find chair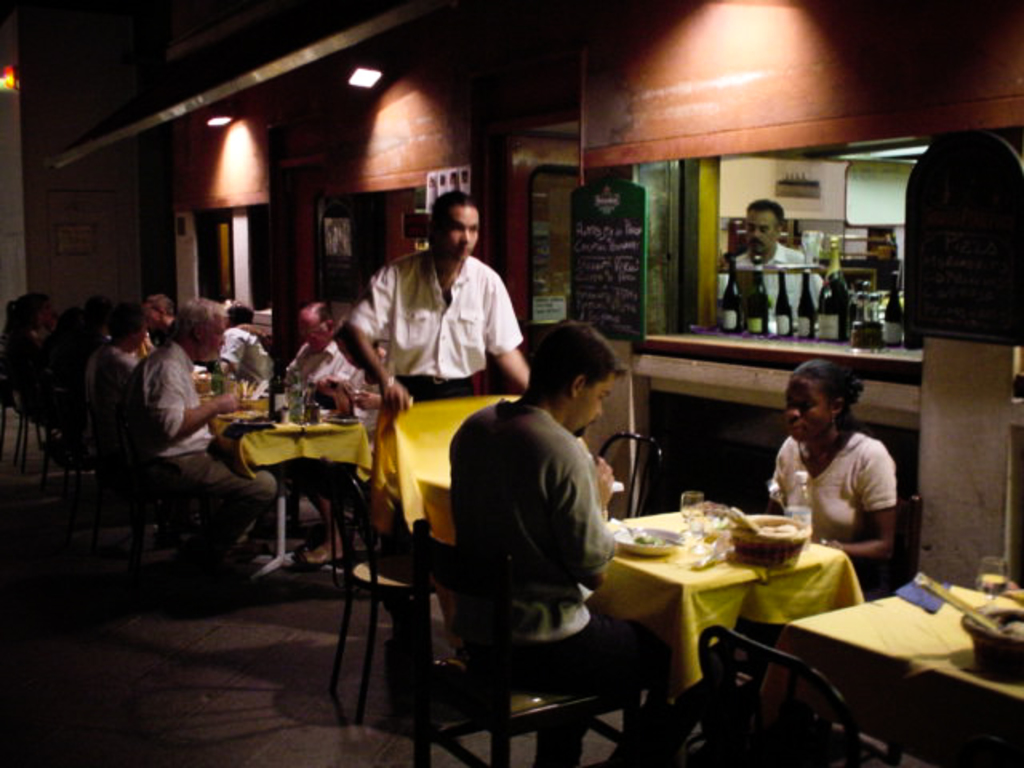
locate(835, 486, 928, 614)
